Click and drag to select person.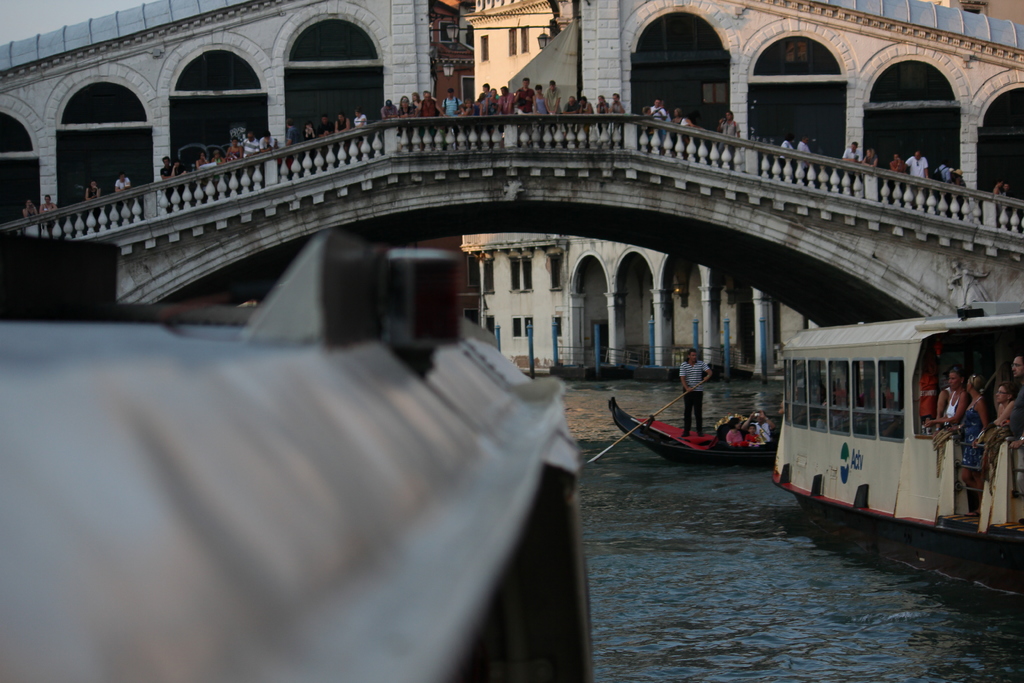
Selection: box(779, 135, 795, 165).
